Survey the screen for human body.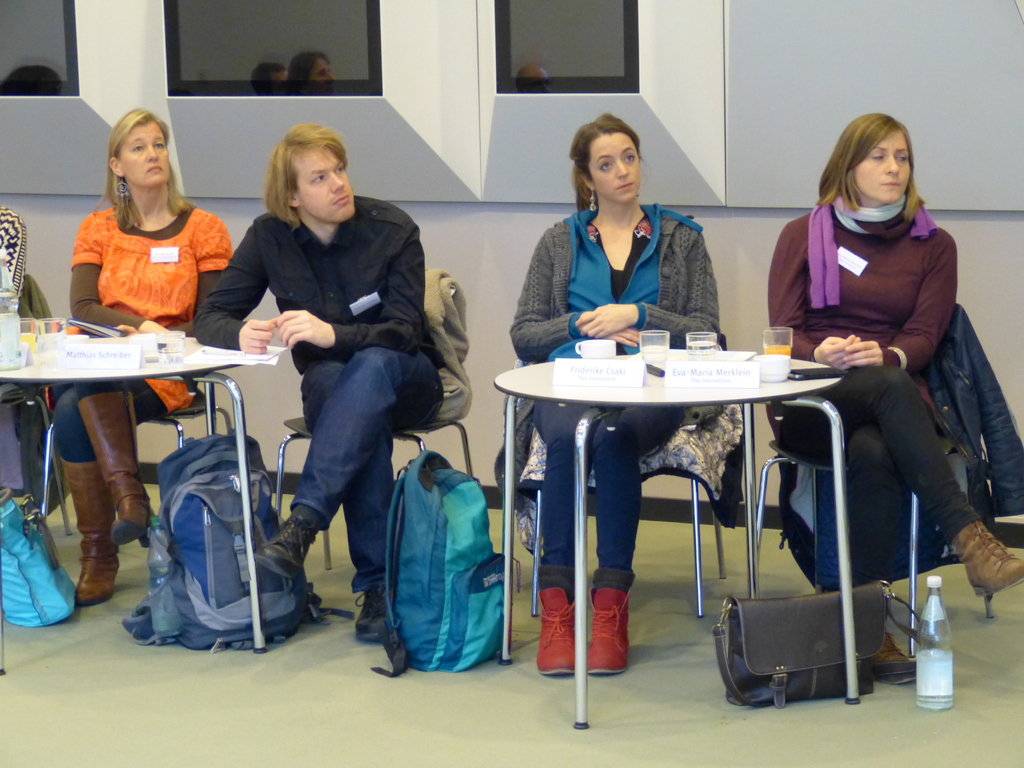
Survey found: <box>508,116,719,679</box>.
